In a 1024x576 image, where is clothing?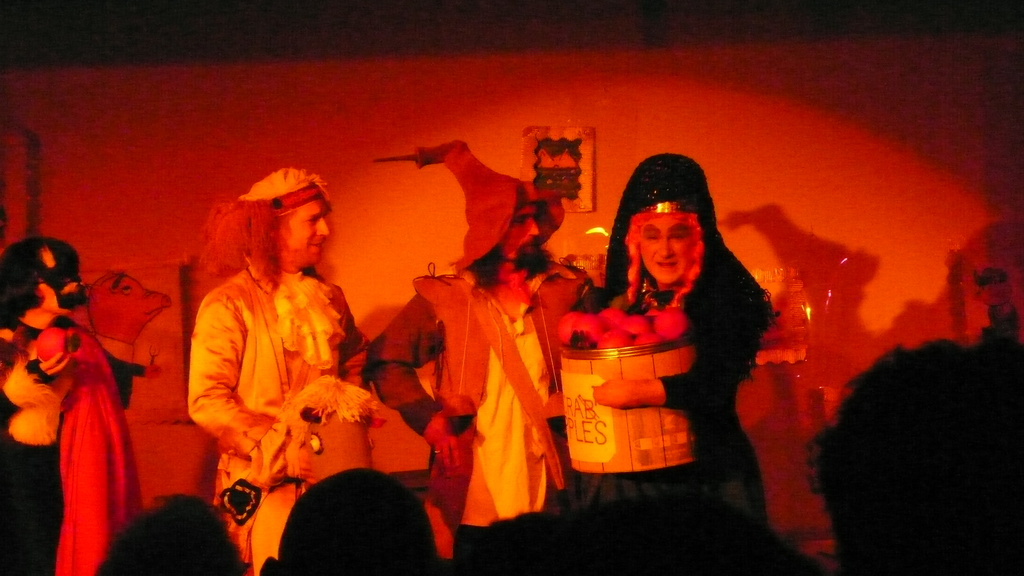
554 233 767 575.
